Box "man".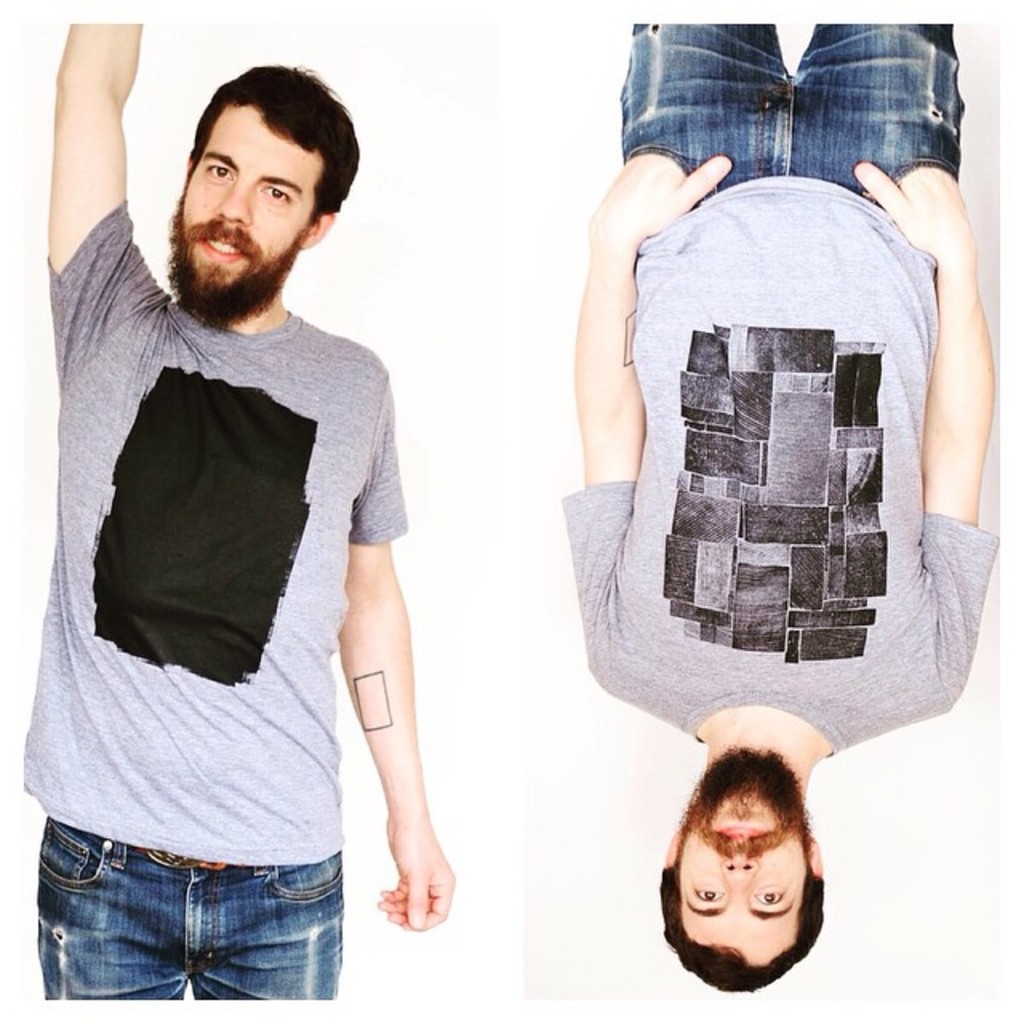
[8,19,461,1018].
